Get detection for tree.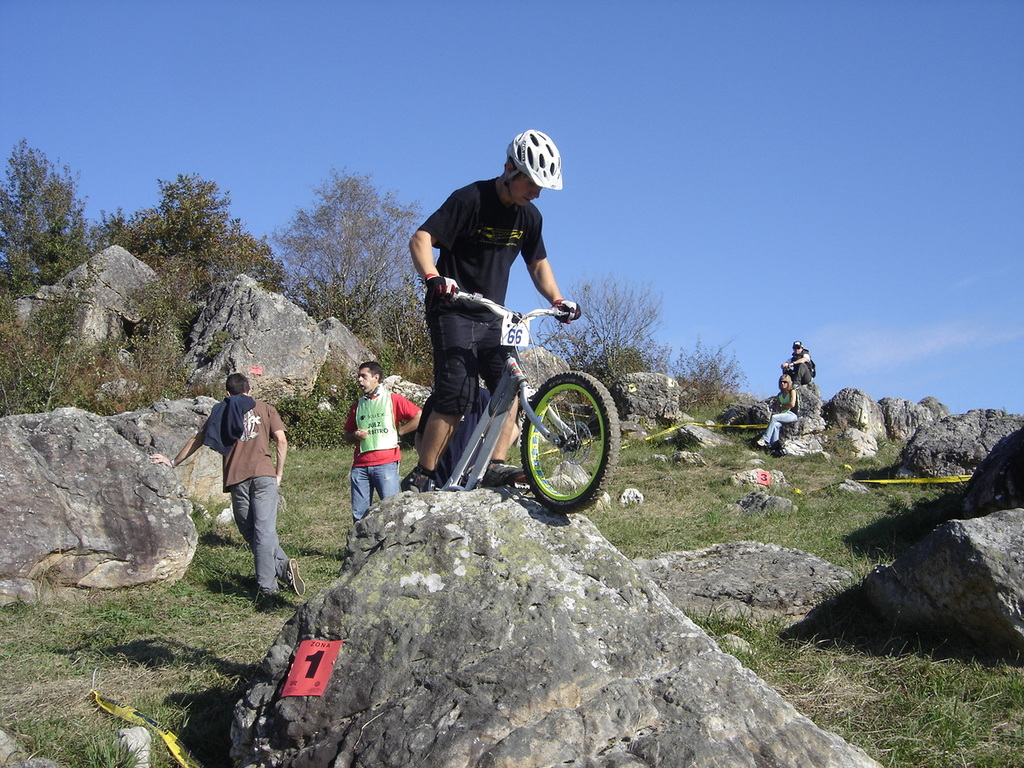
Detection: BBox(542, 278, 664, 386).
